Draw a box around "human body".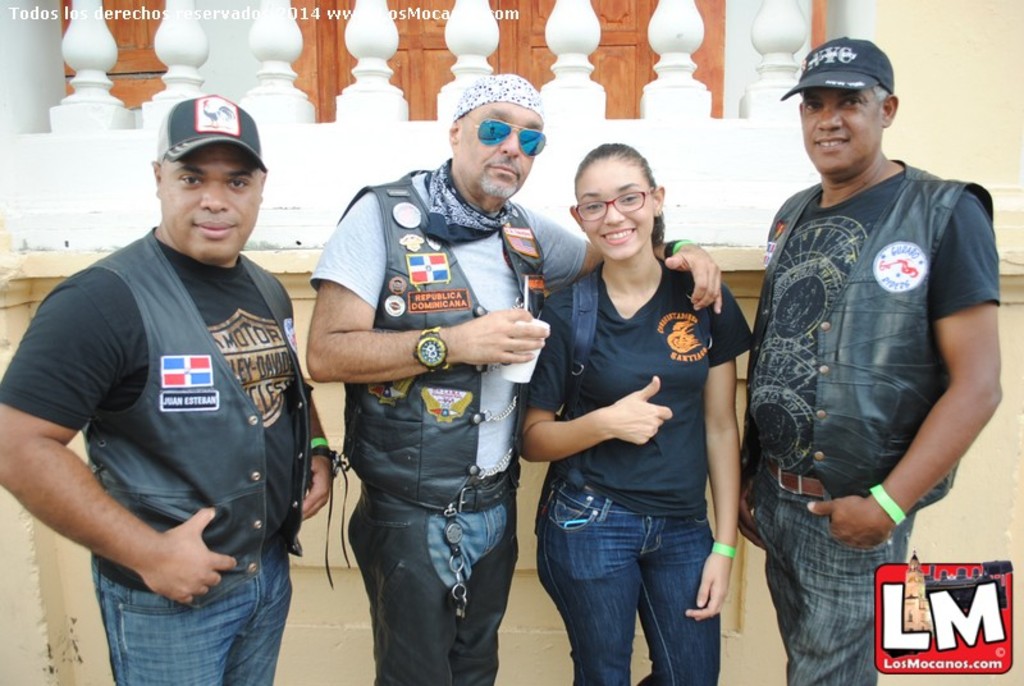
crop(0, 234, 334, 685).
